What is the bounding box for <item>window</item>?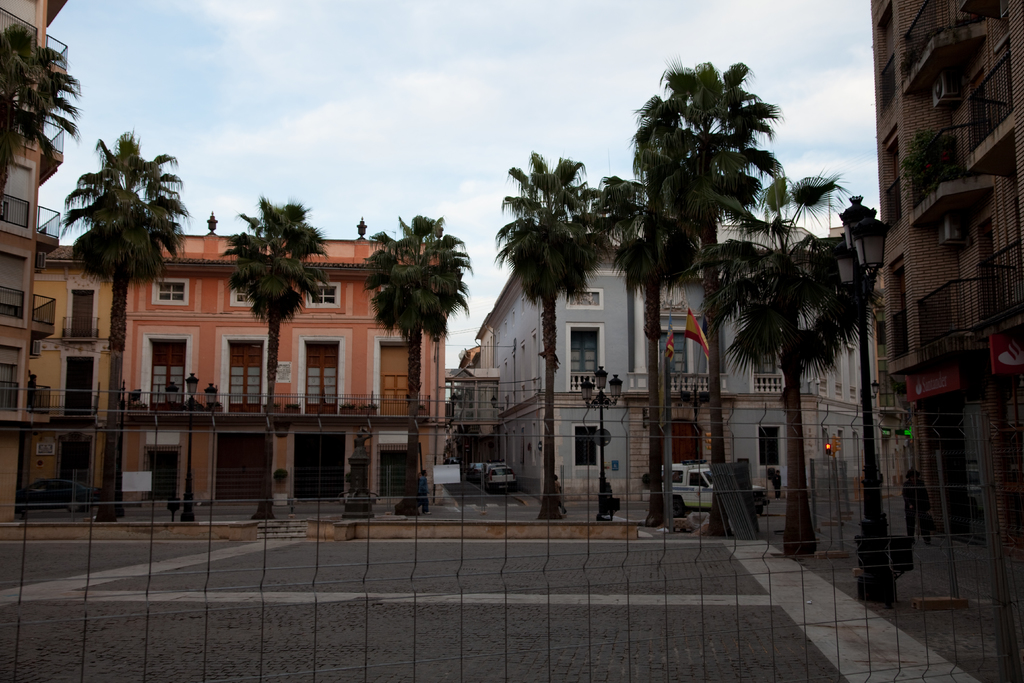
(574,328,596,382).
